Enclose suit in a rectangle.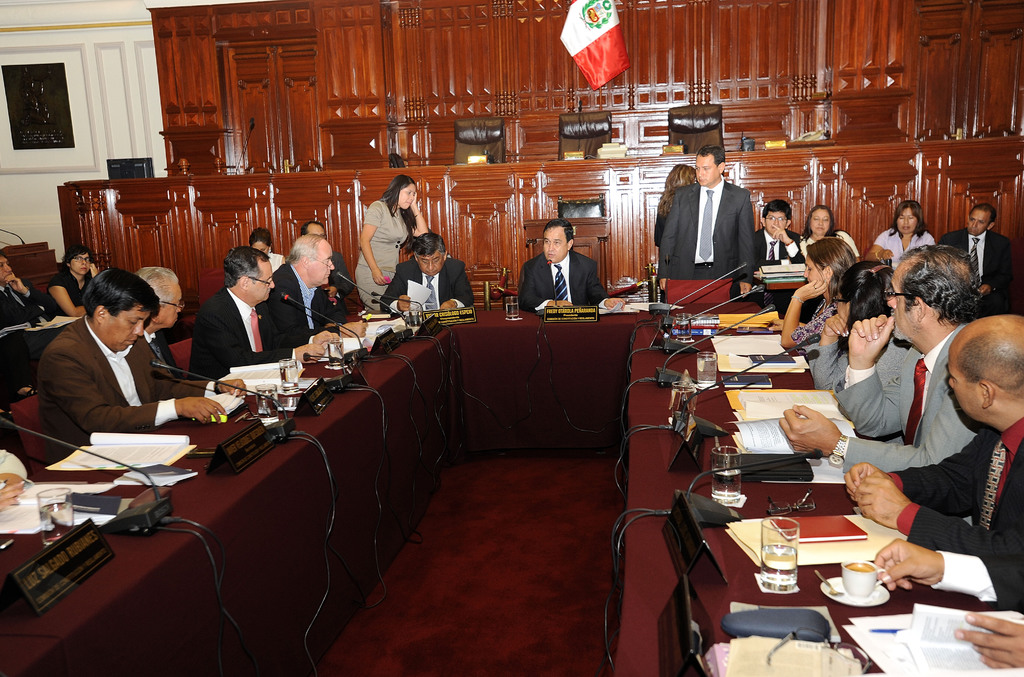
144, 335, 181, 385.
